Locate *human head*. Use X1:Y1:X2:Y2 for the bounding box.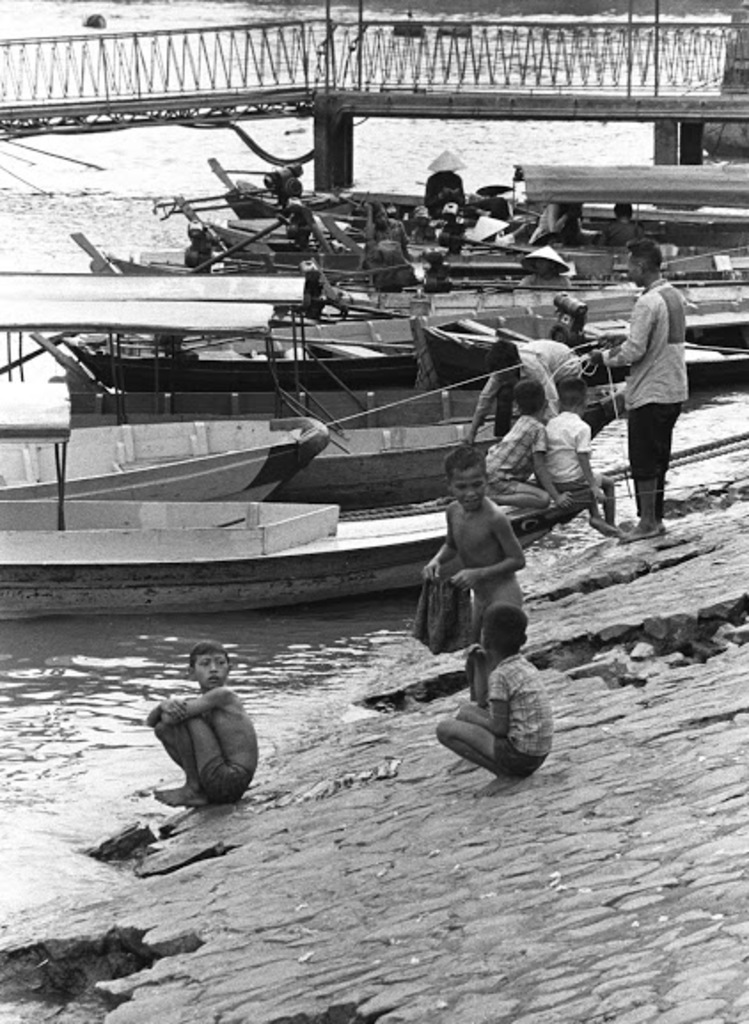
440:445:488:513.
